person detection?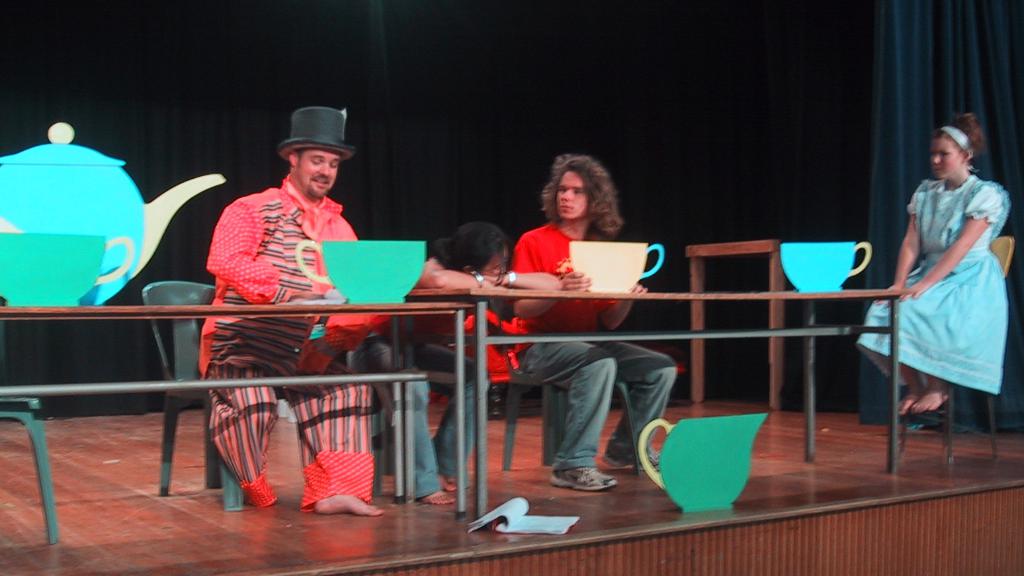
locate(202, 91, 372, 375)
